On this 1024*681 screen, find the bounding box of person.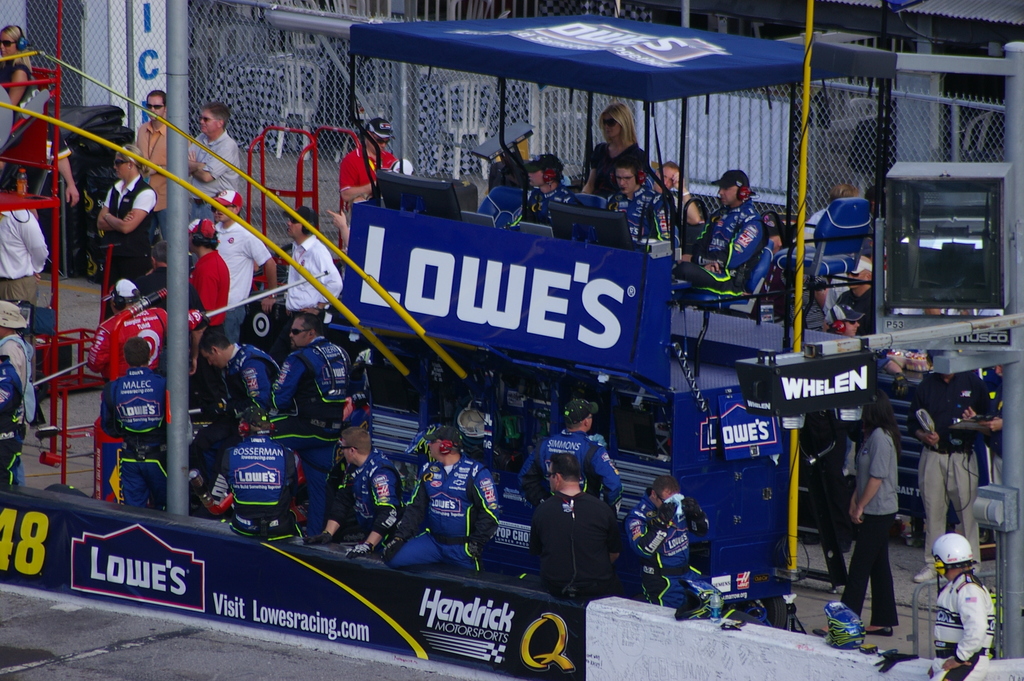
Bounding box: locate(915, 377, 976, 570).
